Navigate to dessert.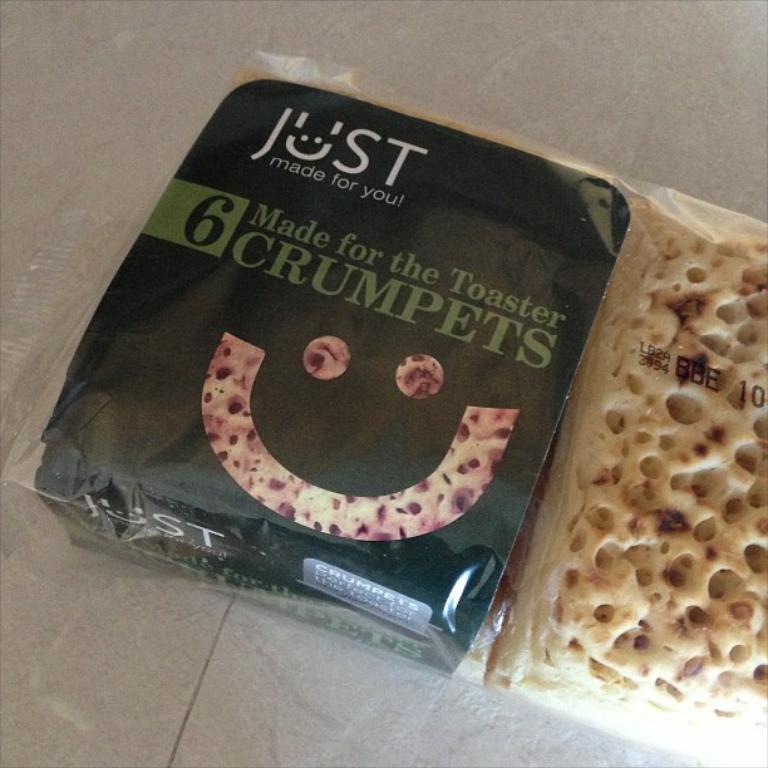
Navigation target: 489 200 767 767.
